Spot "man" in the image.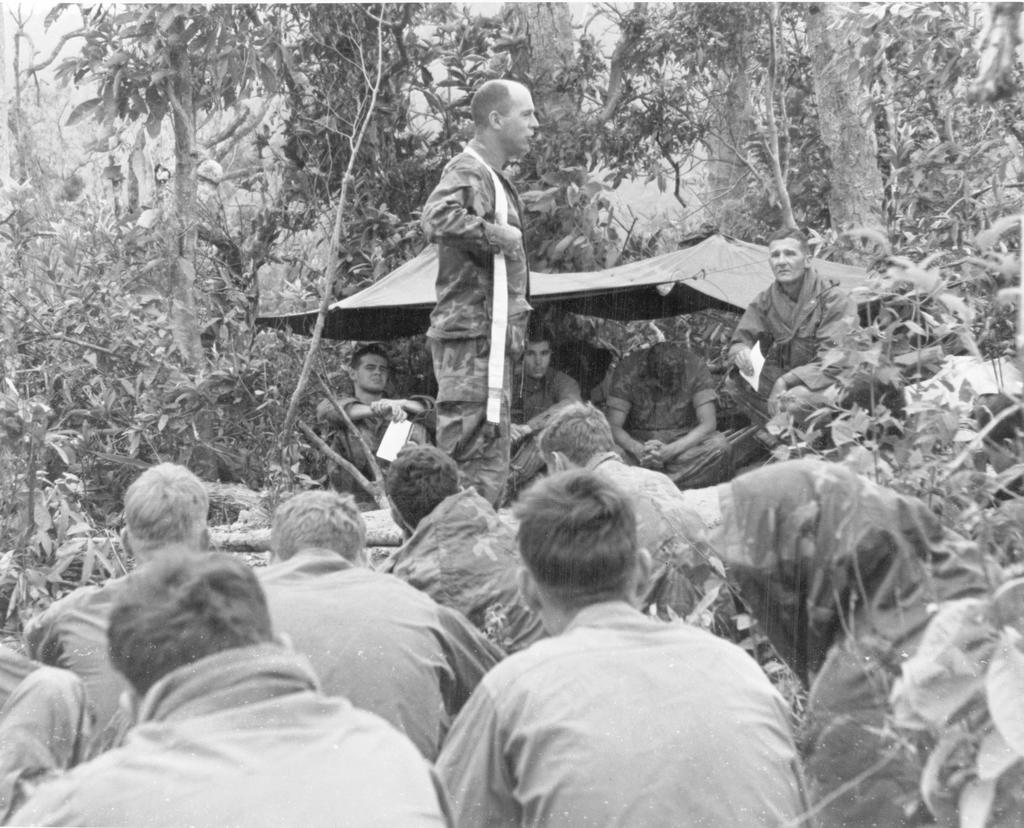
"man" found at [left=372, top=442, right=572, bottom=655].
